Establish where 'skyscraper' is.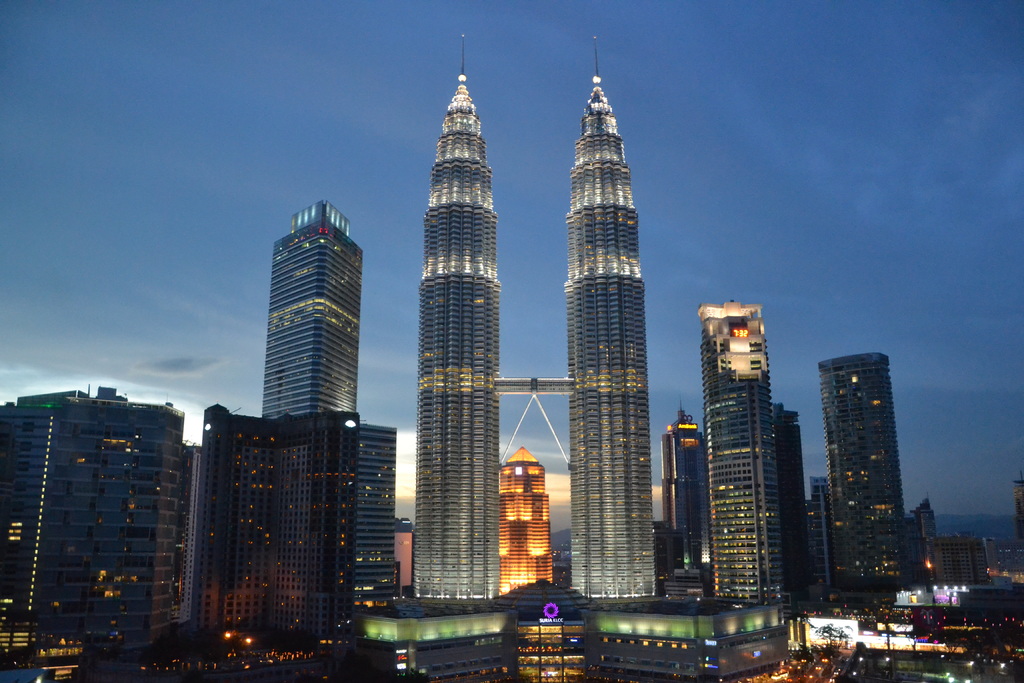
Established at crop(412, 26, 503, 604).
